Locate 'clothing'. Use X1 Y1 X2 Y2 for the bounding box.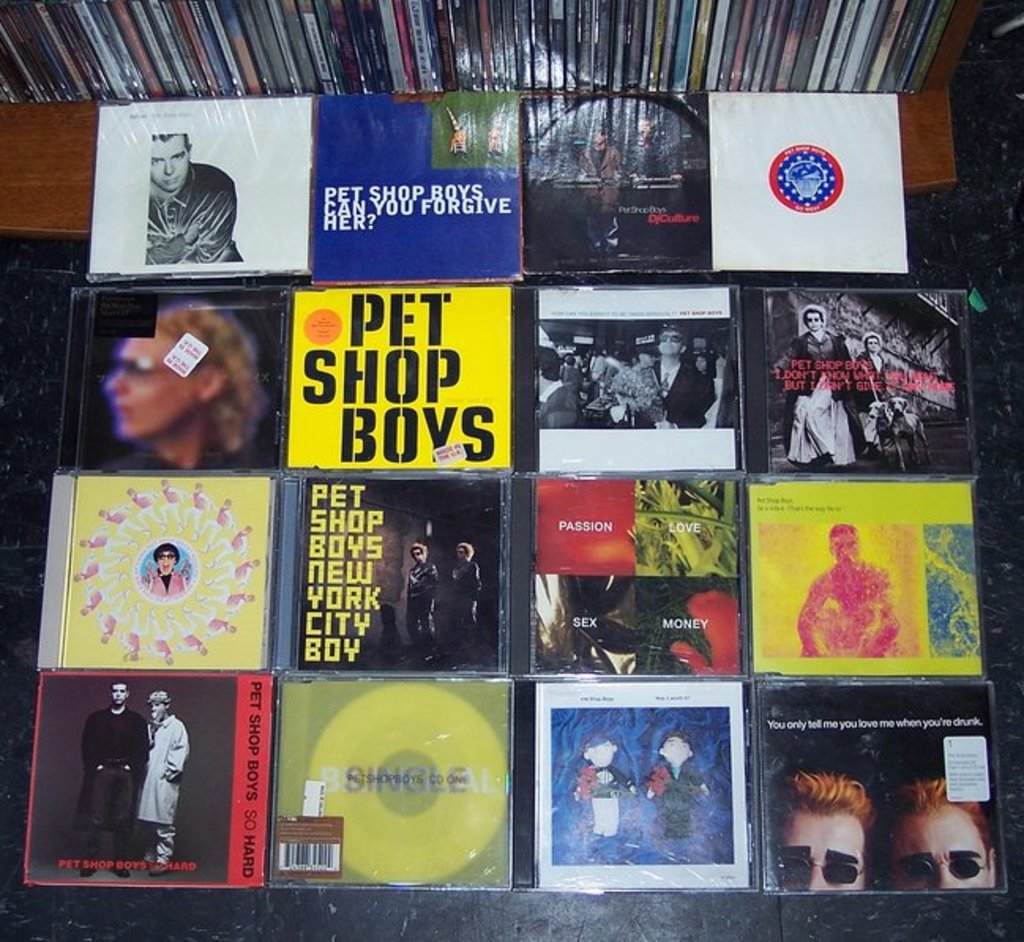
587 352 612 382.
